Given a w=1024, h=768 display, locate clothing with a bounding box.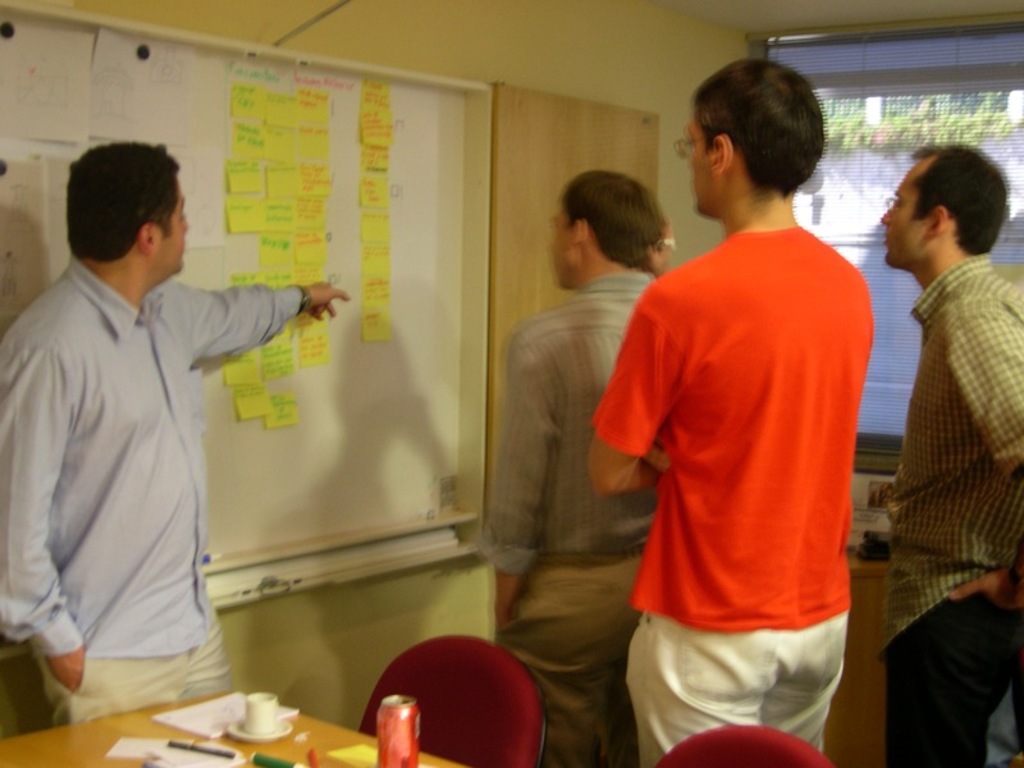
Located: (605, 165, 881, 721).
